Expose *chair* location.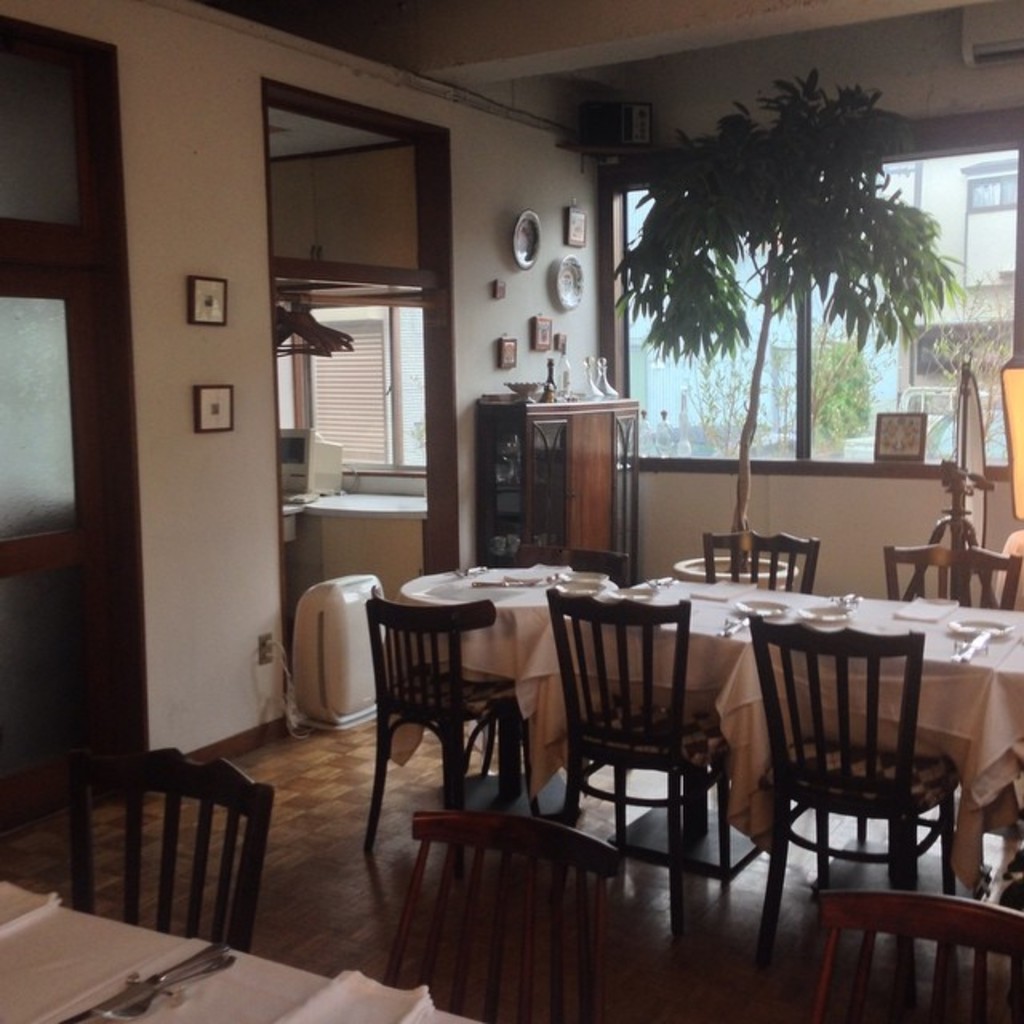
Exposed at locate(701, 530, 822, 806).
